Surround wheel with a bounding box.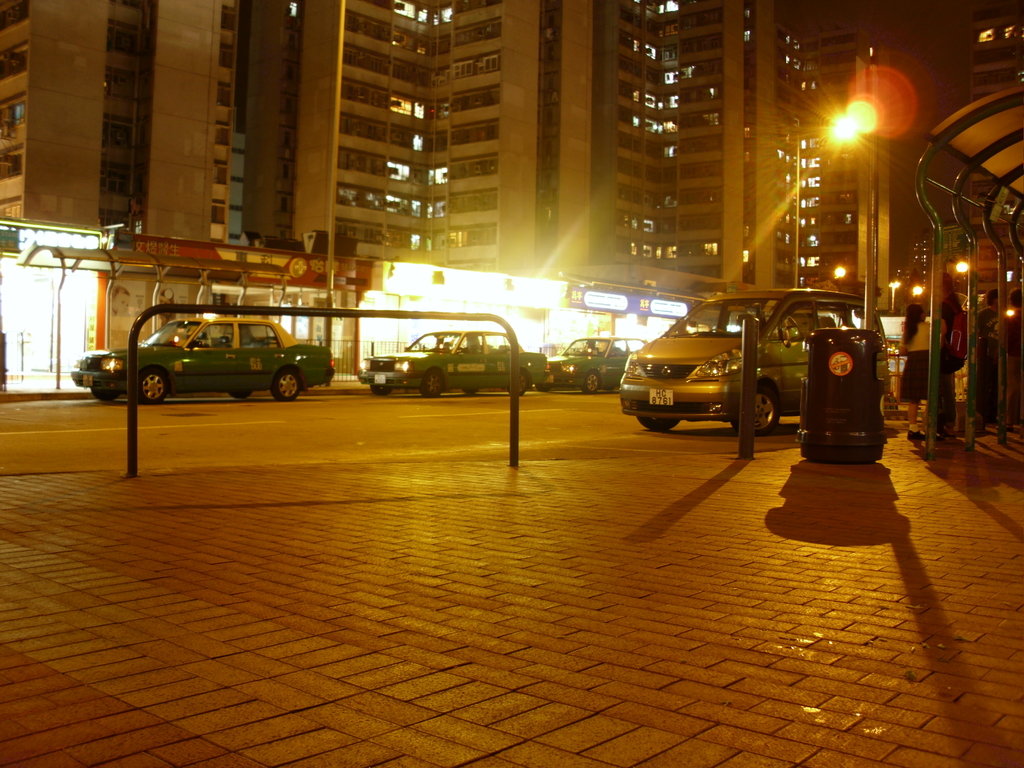
box=[370, 383, 395, 397].
